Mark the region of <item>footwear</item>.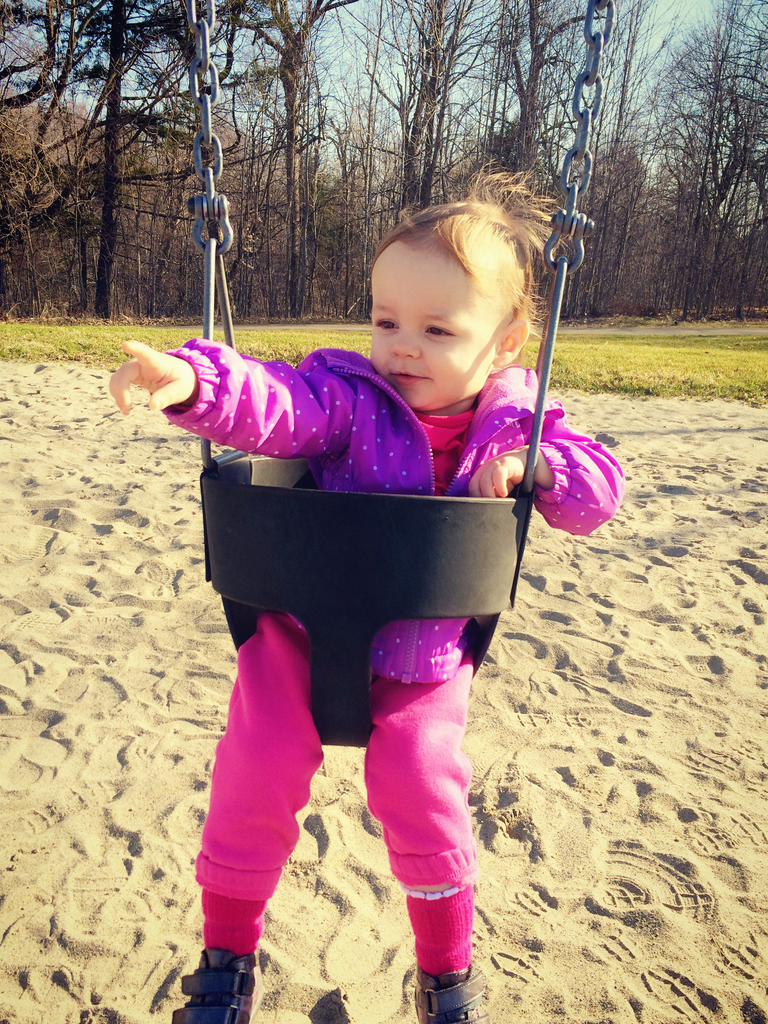
Region: crop(410, 957, 492, 1021).
